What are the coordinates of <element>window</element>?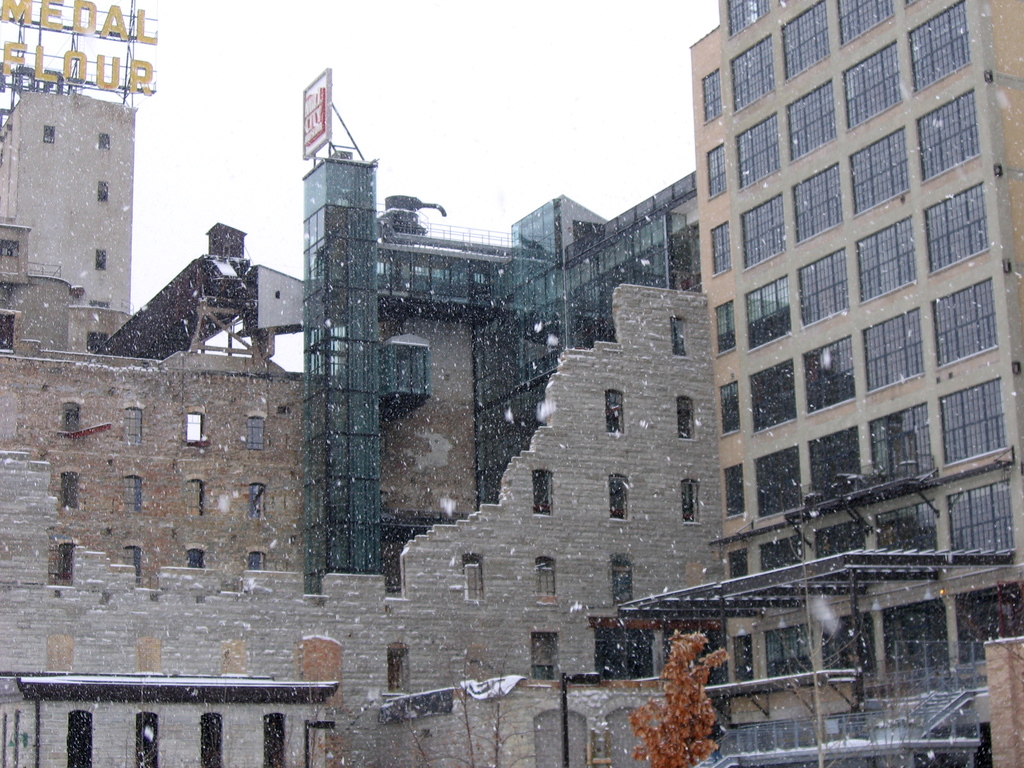
<bbox>60, 392, 83, 441</bbox>.
